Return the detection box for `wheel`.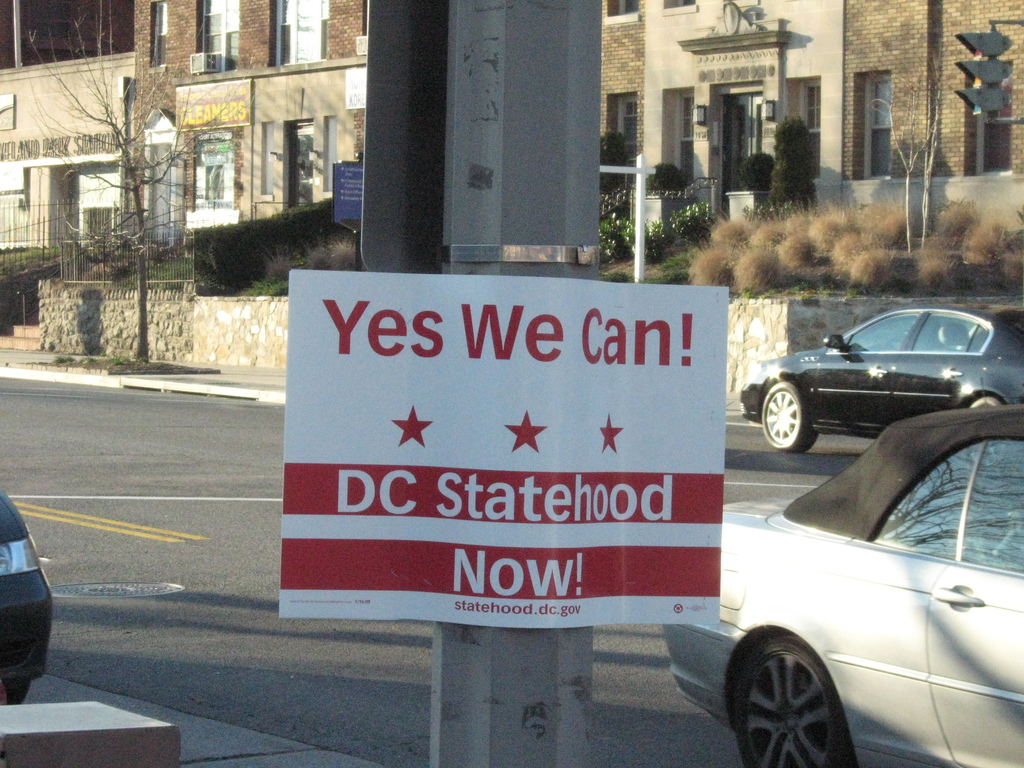
detection(968, 397, 1004, 408).
